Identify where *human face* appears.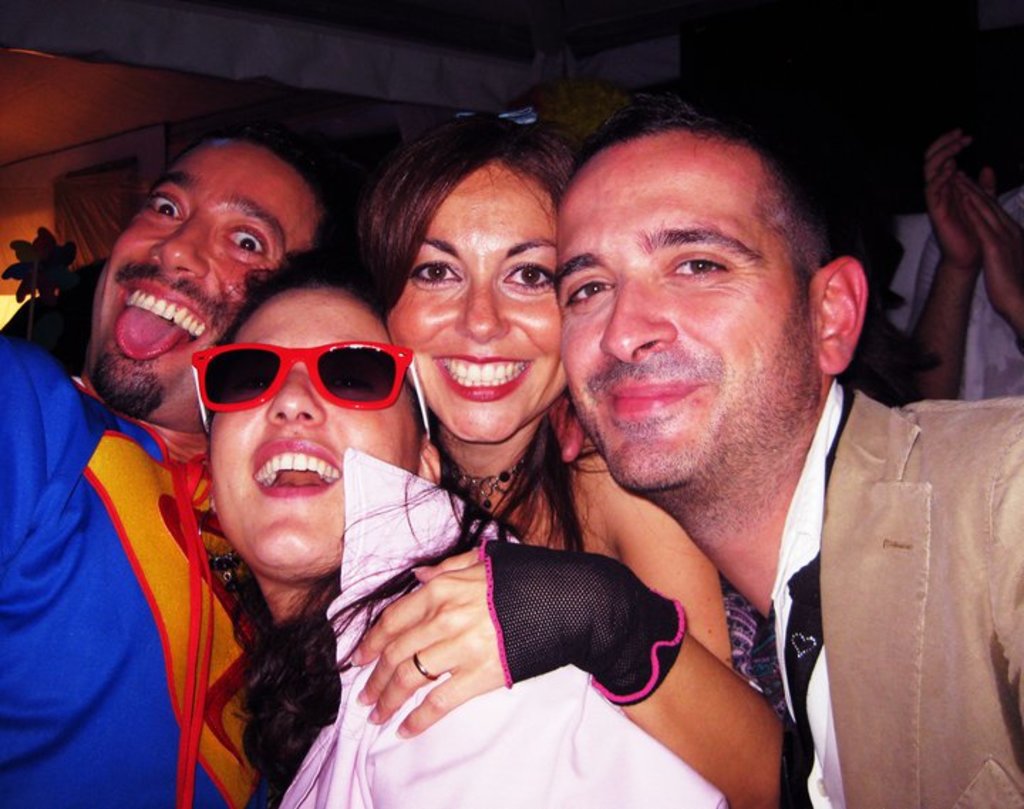
Appears at 212/289/418/580.
